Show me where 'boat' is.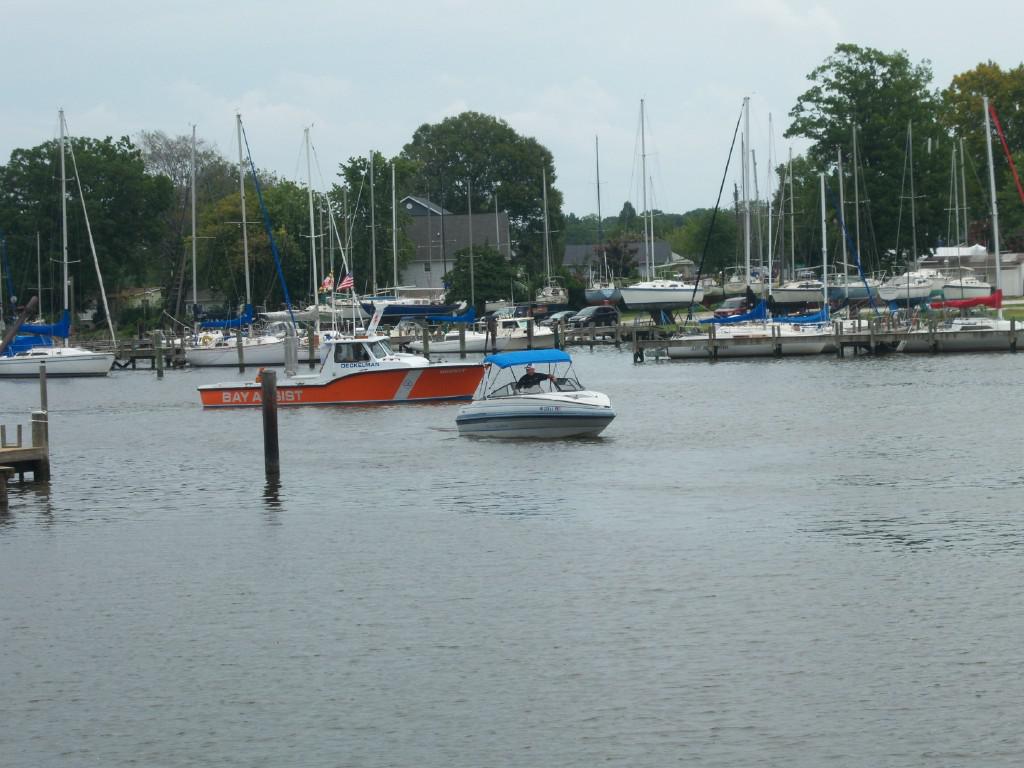
'boat' is at crop(446, 341, 618, 437).
